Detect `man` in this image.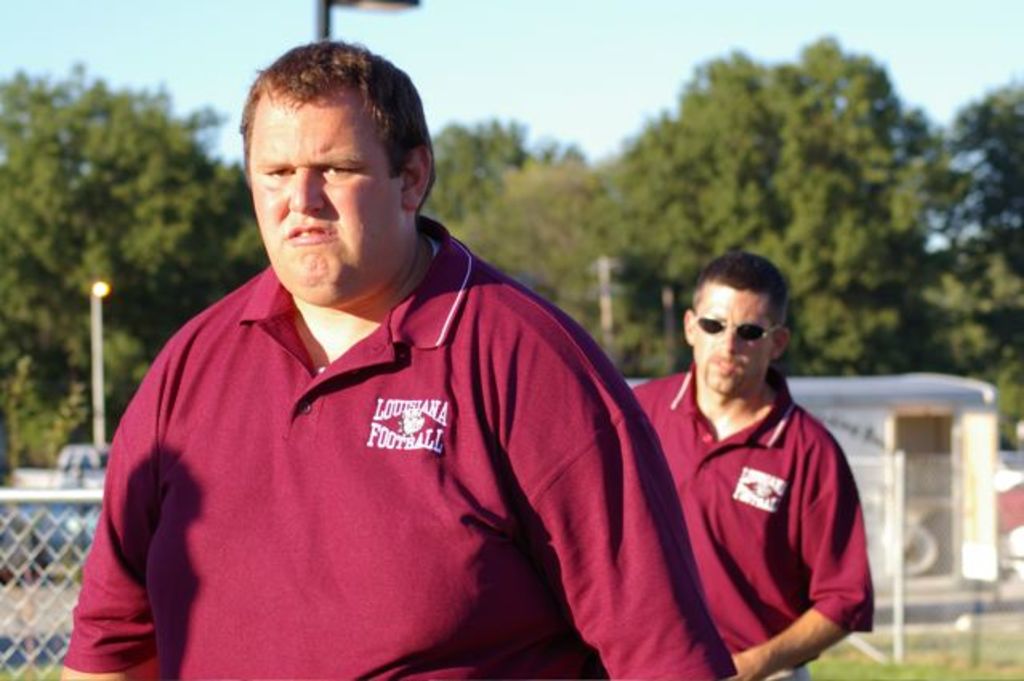
Detection: BBox(615, 248, 881, 679).
